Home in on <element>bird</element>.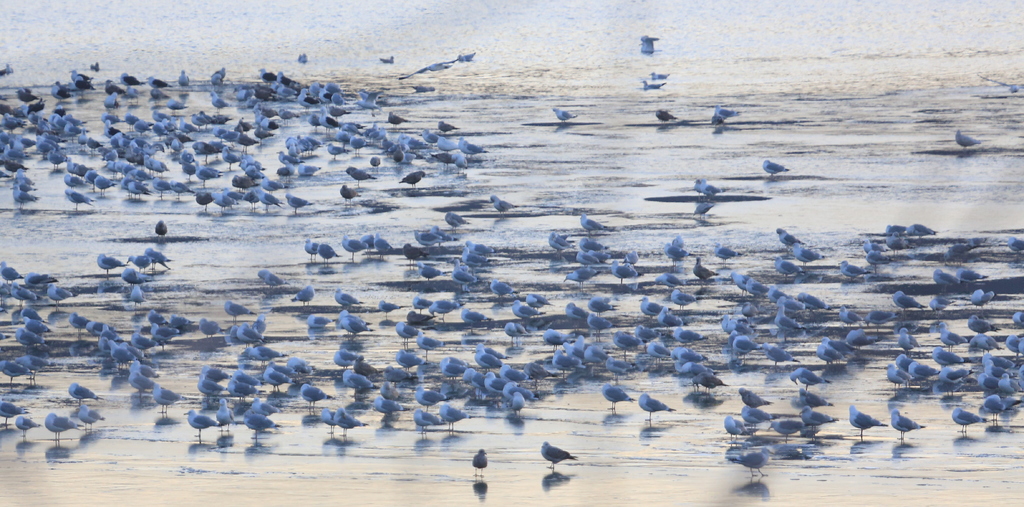
Homed in at detection(941, 241, 977, 262).
